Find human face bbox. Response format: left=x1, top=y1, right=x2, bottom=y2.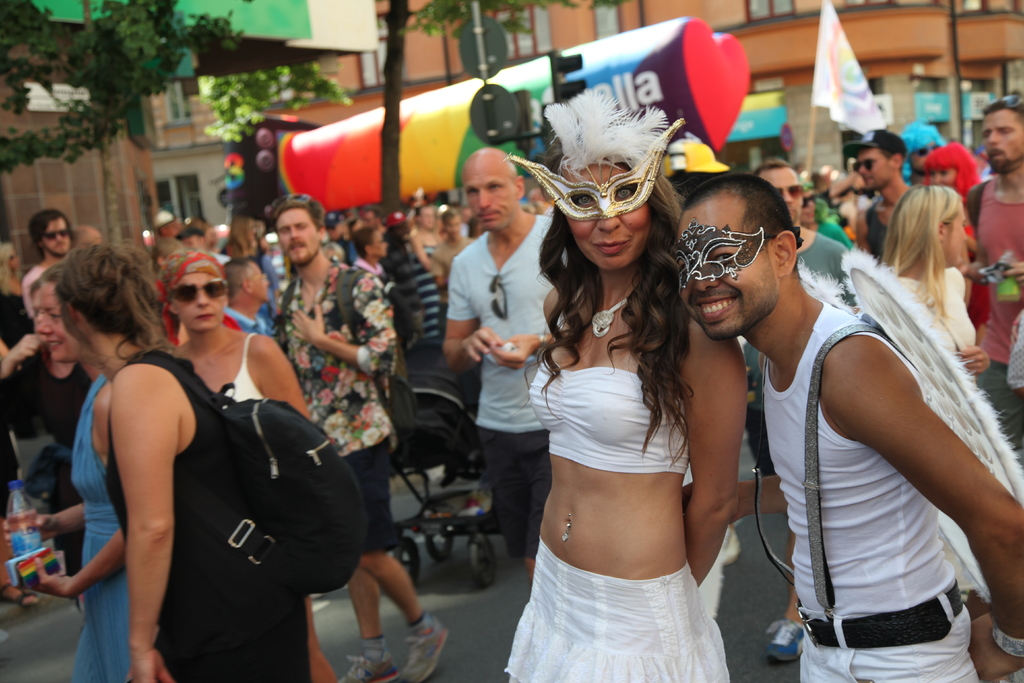
left=980, top=101, right=1023, bottom=165.
